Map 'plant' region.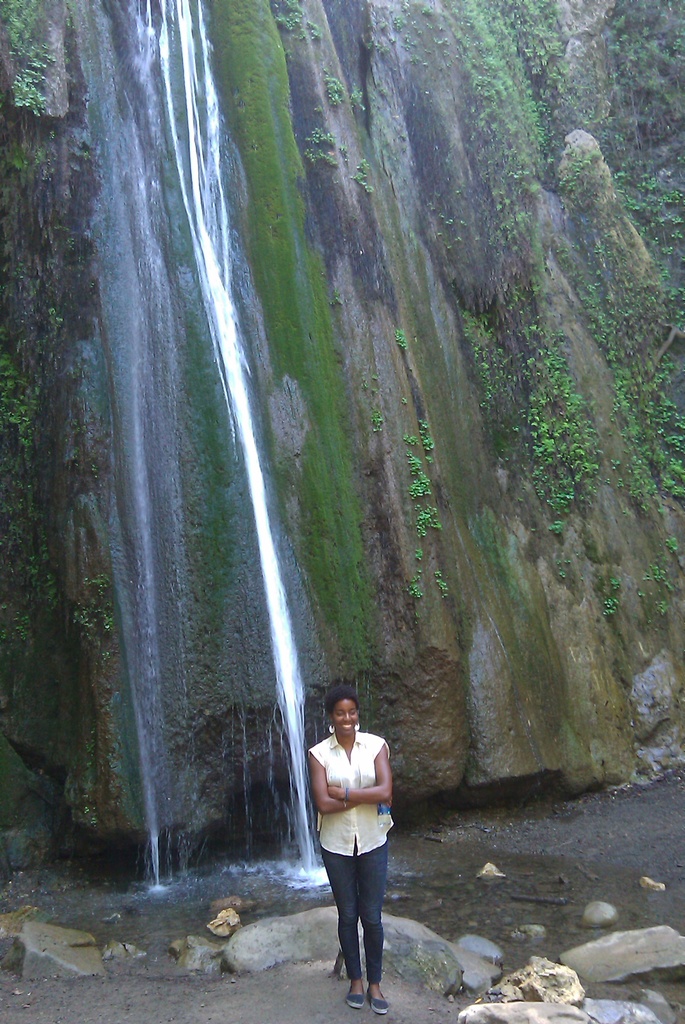
Mapped to 372,410,392,435.
